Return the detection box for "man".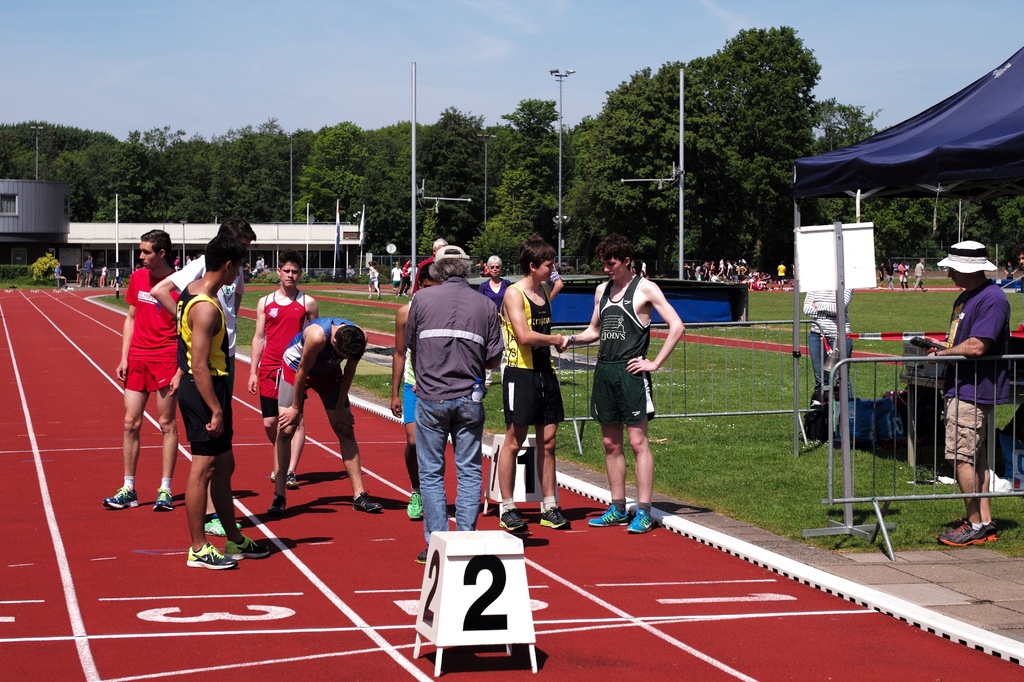
[x1=254, y1=257, x2=264, y2=274].
